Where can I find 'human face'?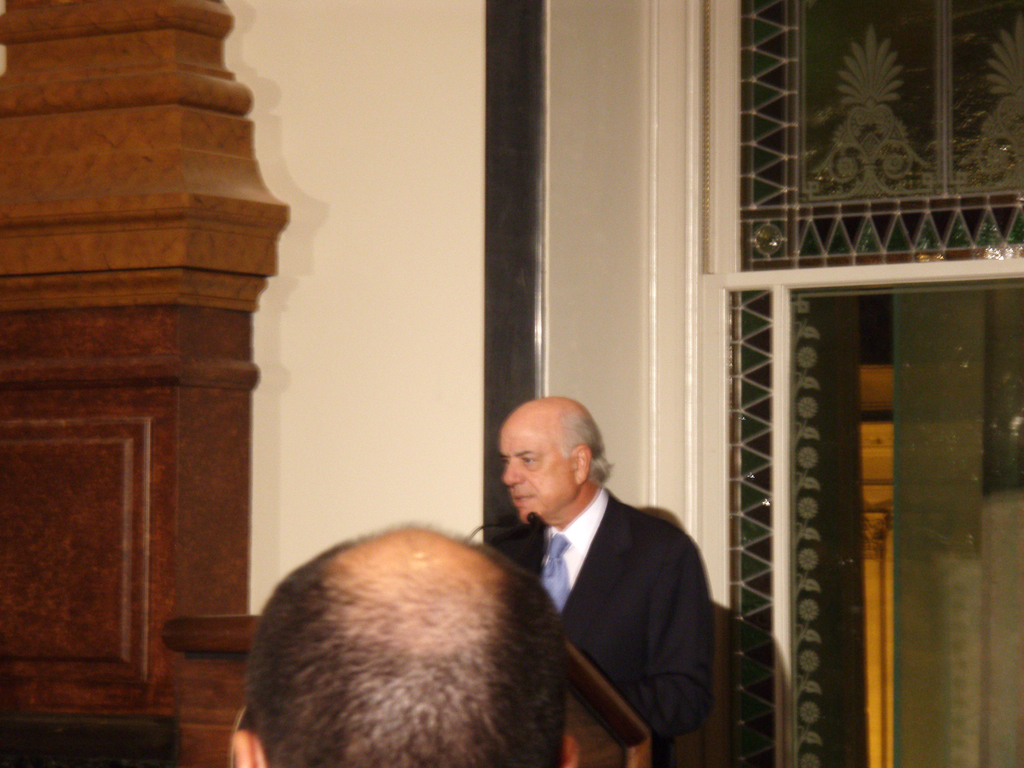
You can find it at box=[497, 430, 575, 522].
